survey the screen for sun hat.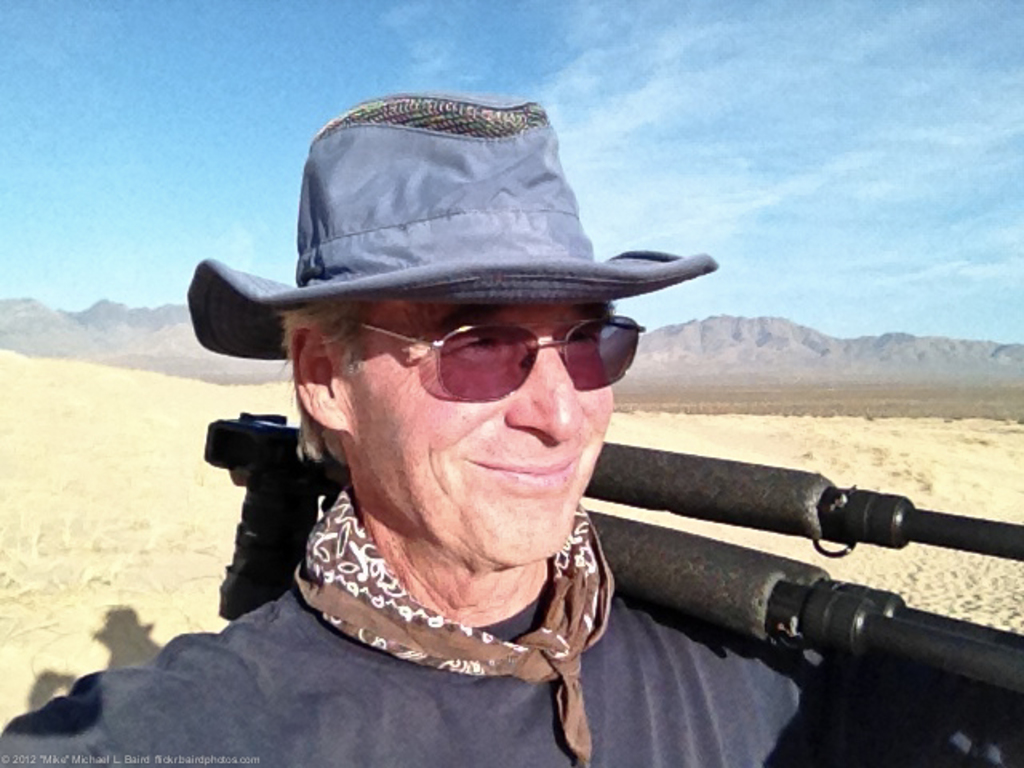
Survey found: rect(182, 94, 725, 378).
